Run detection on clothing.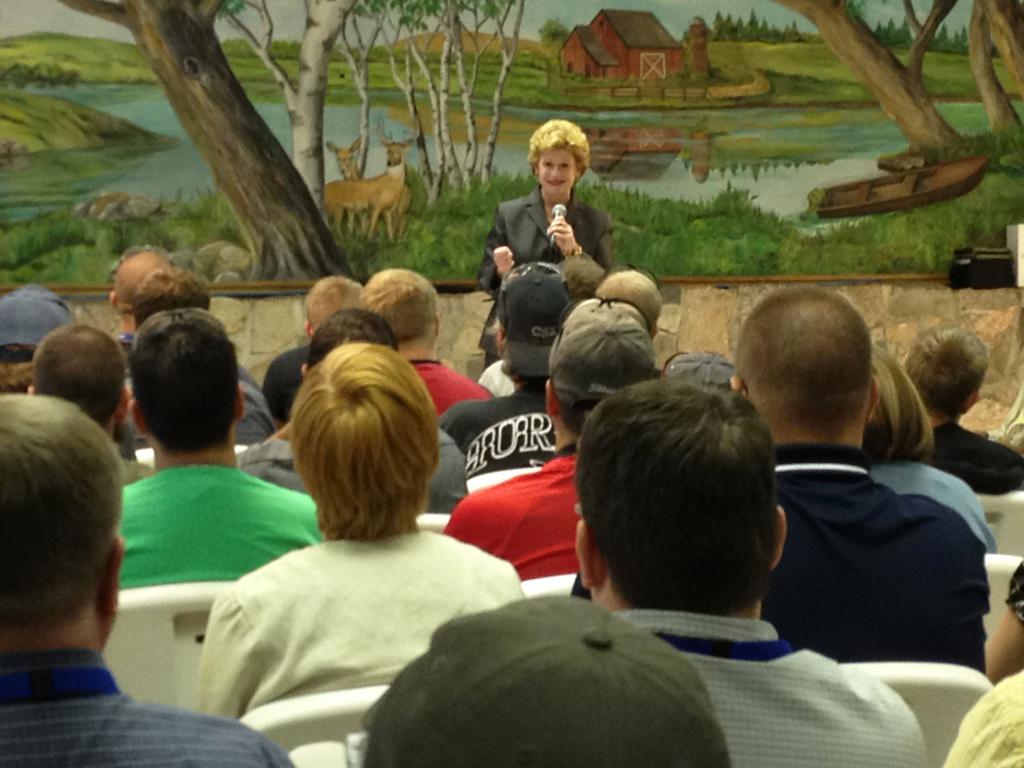
Result: (x1=865, y1=458, x2=996, y2=541).
